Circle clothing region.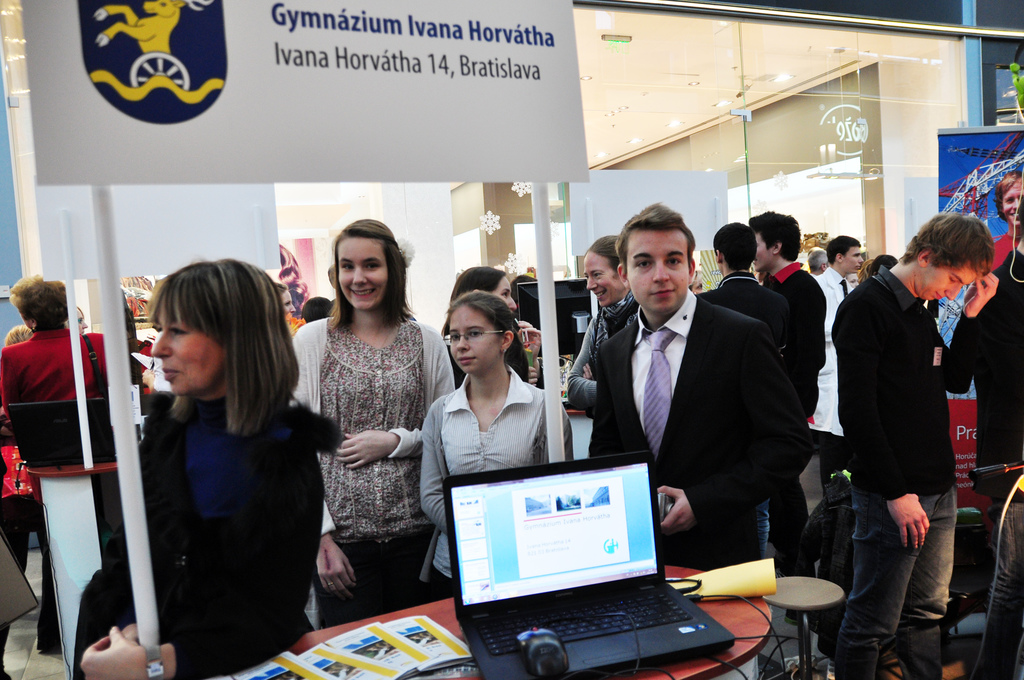
Region: bbox=[816, 265, 880, 498].
